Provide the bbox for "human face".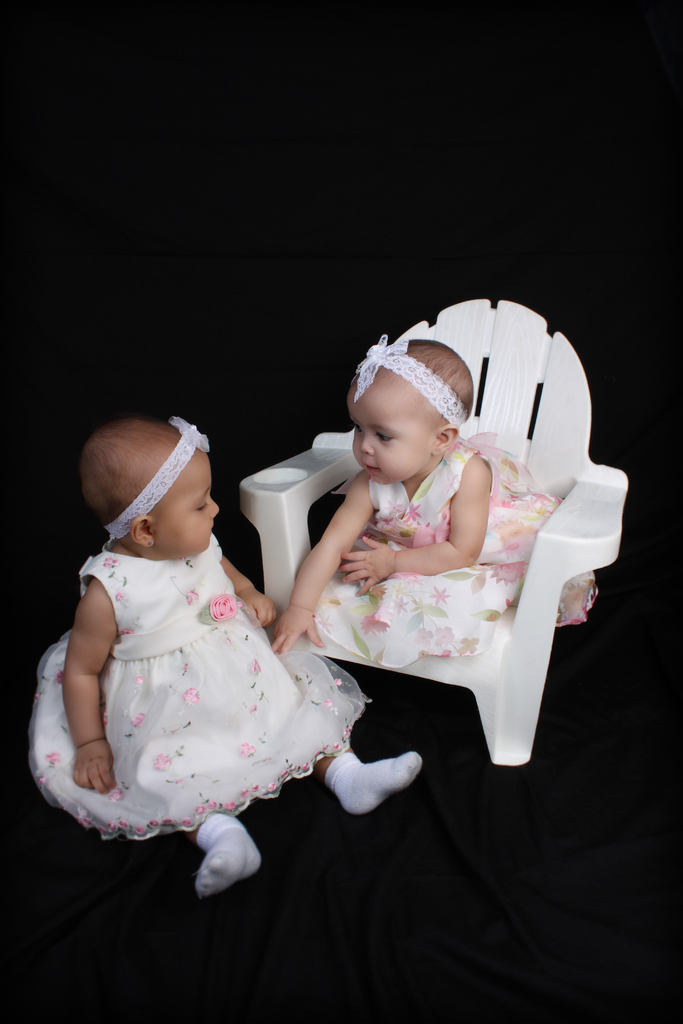
[x1=336, y1=362, x2=432, y2=498].
